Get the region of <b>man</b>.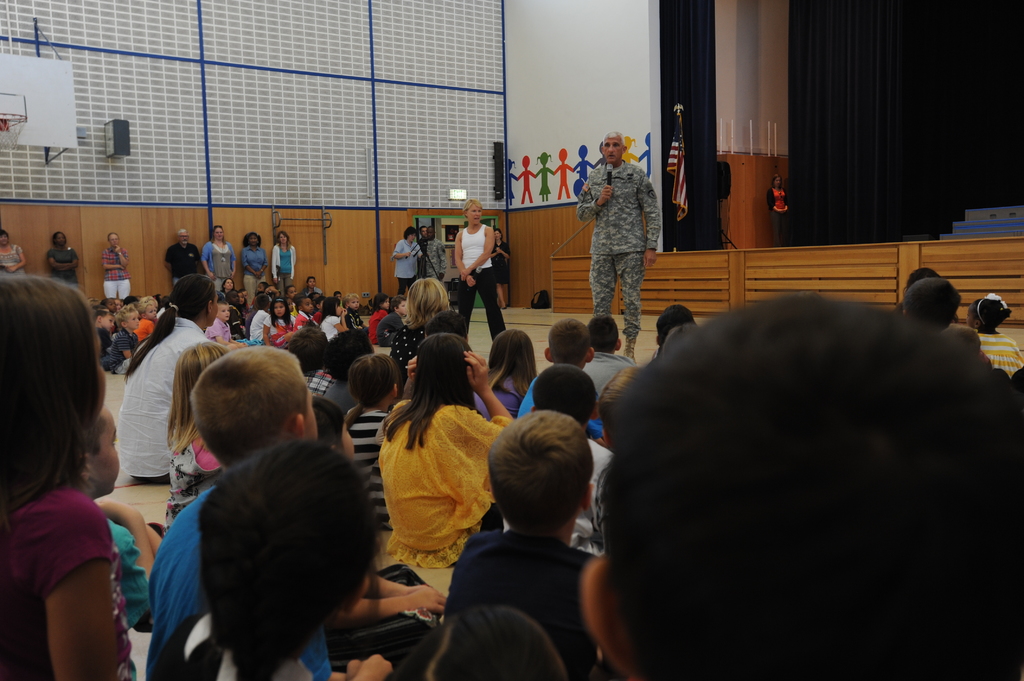
572,132,660,362.
